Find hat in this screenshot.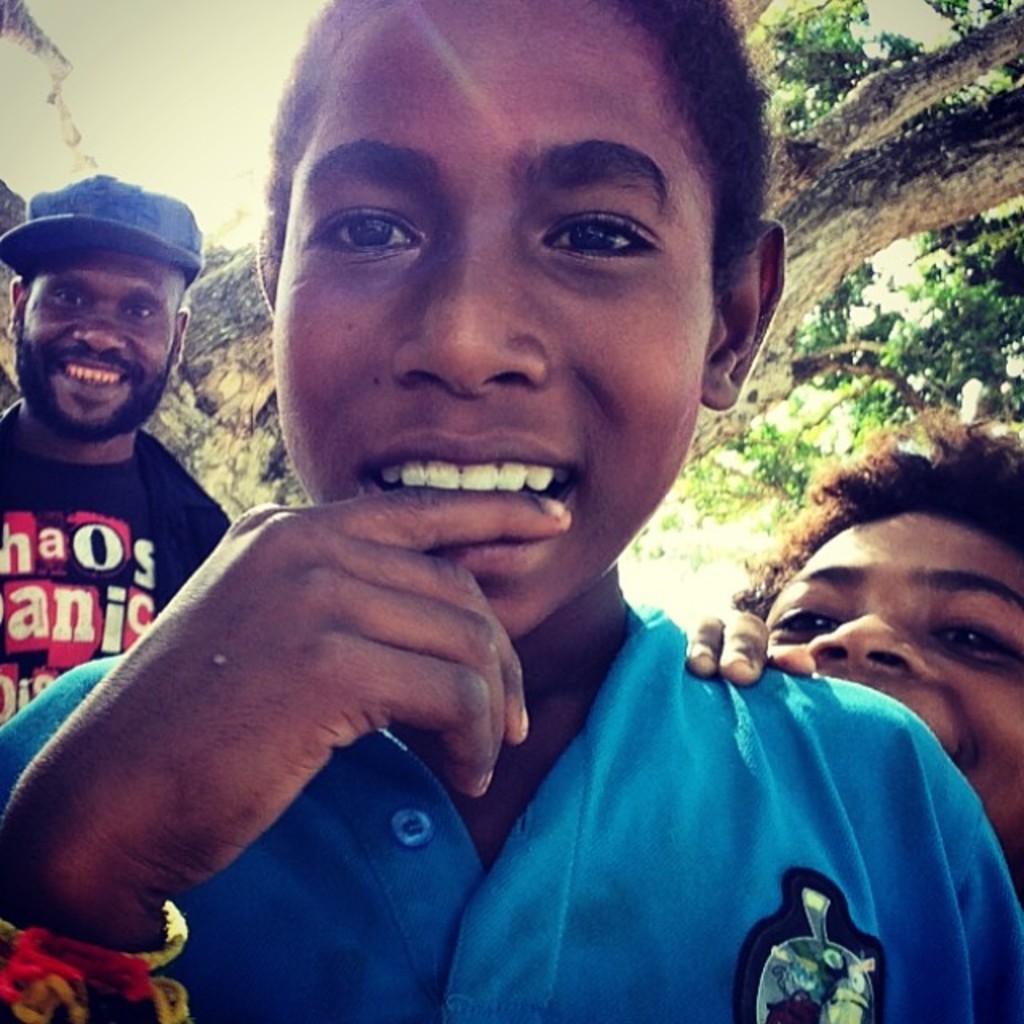
The bounding box for hat is locate(0, 170, 202, 290).
